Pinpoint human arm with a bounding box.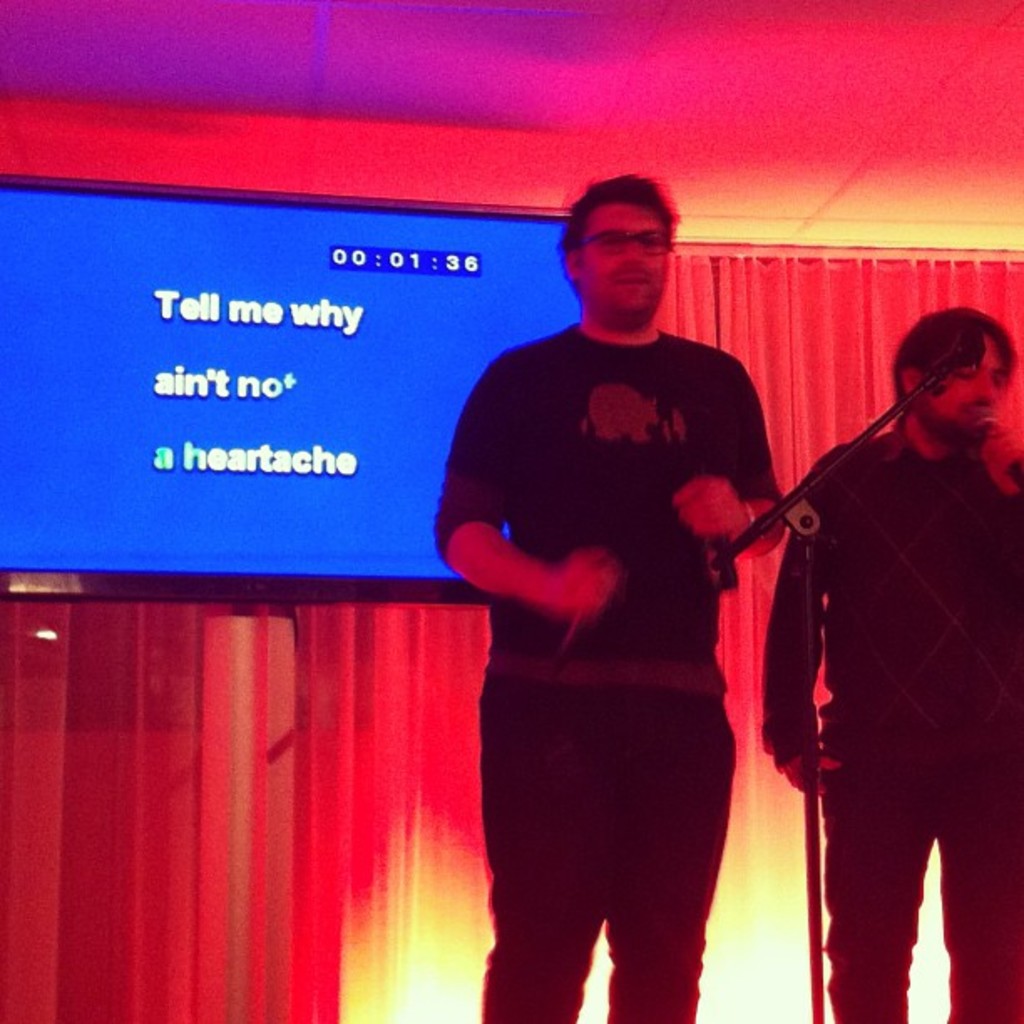
432 355 614 612.
